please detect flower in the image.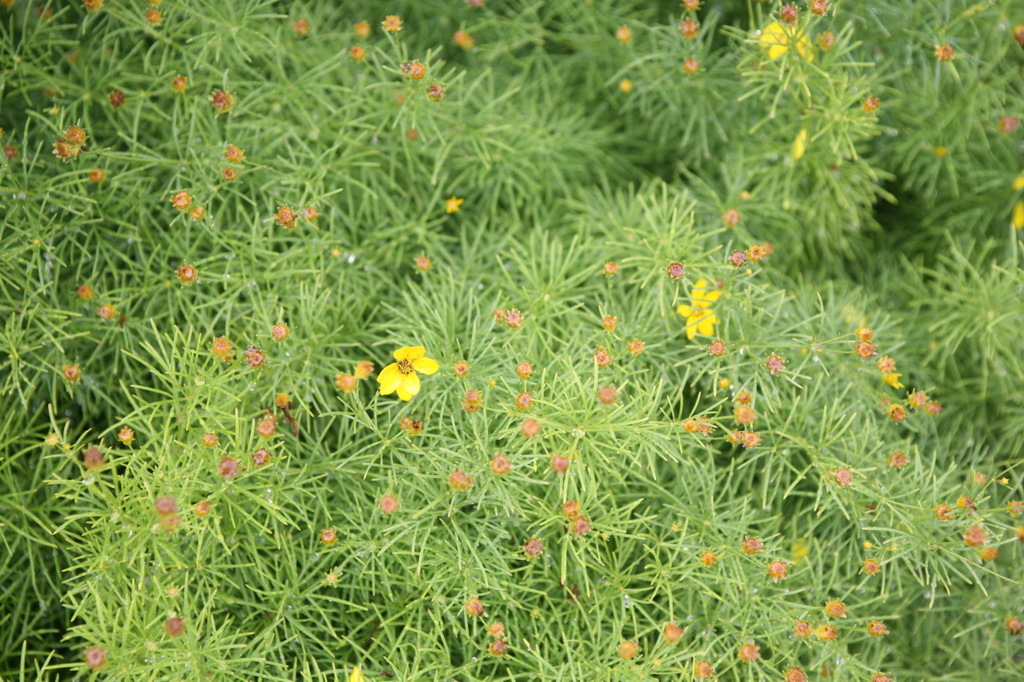
673:278:726:339.
